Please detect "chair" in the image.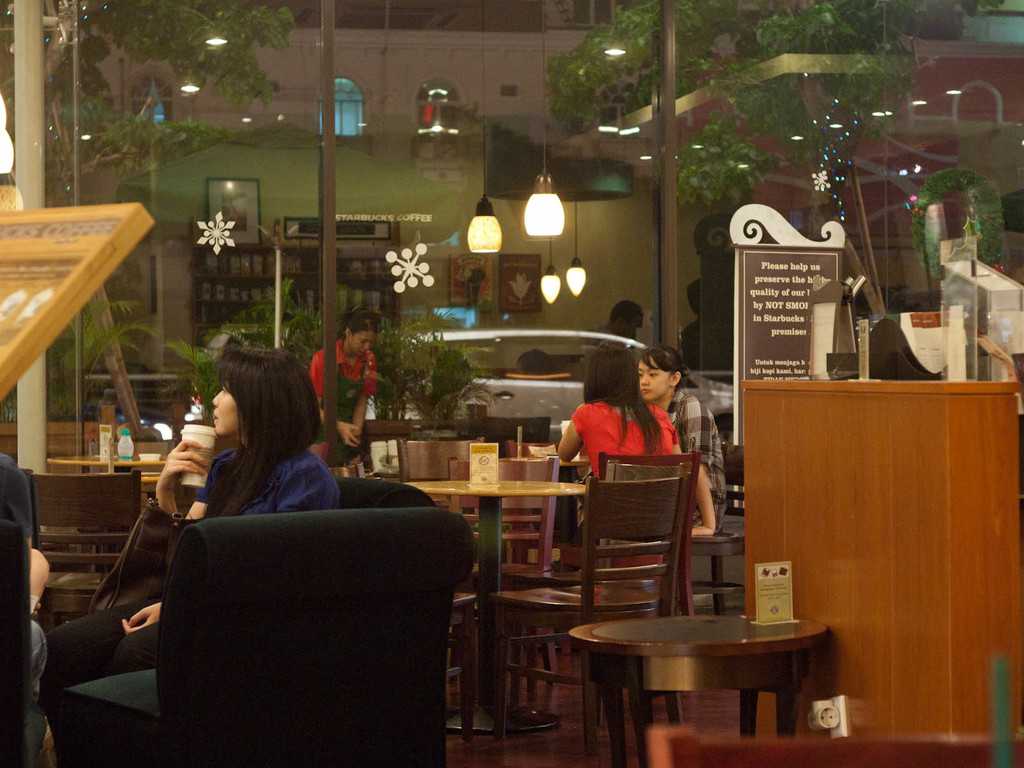
left=438, top=449, right=556, bottom=717.
